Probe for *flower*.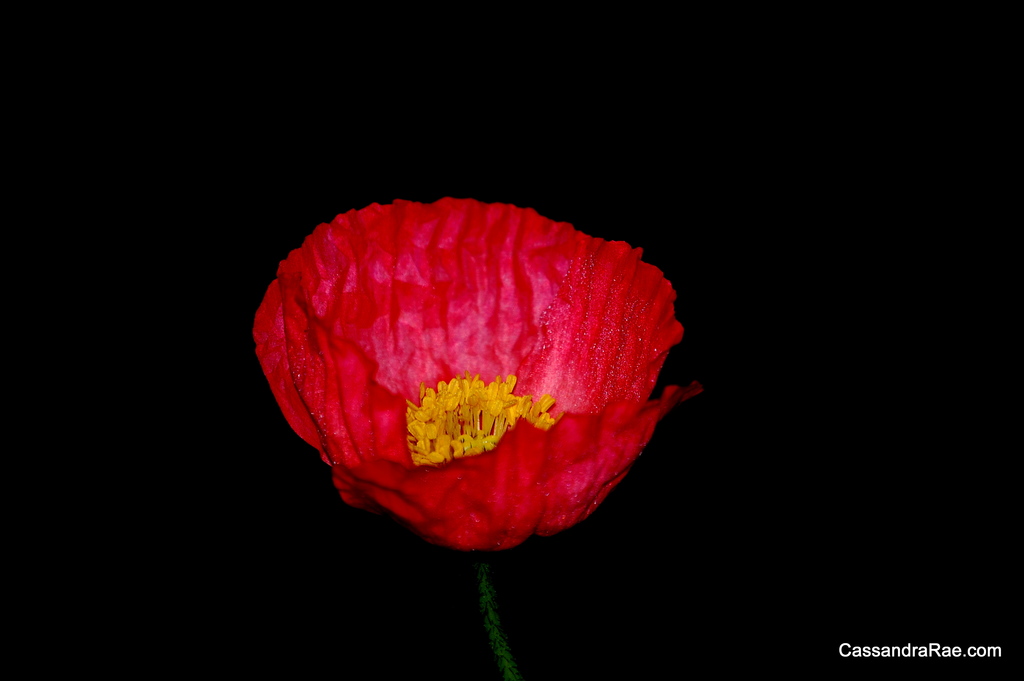
Probe result: [262, 203, 687, 538].
